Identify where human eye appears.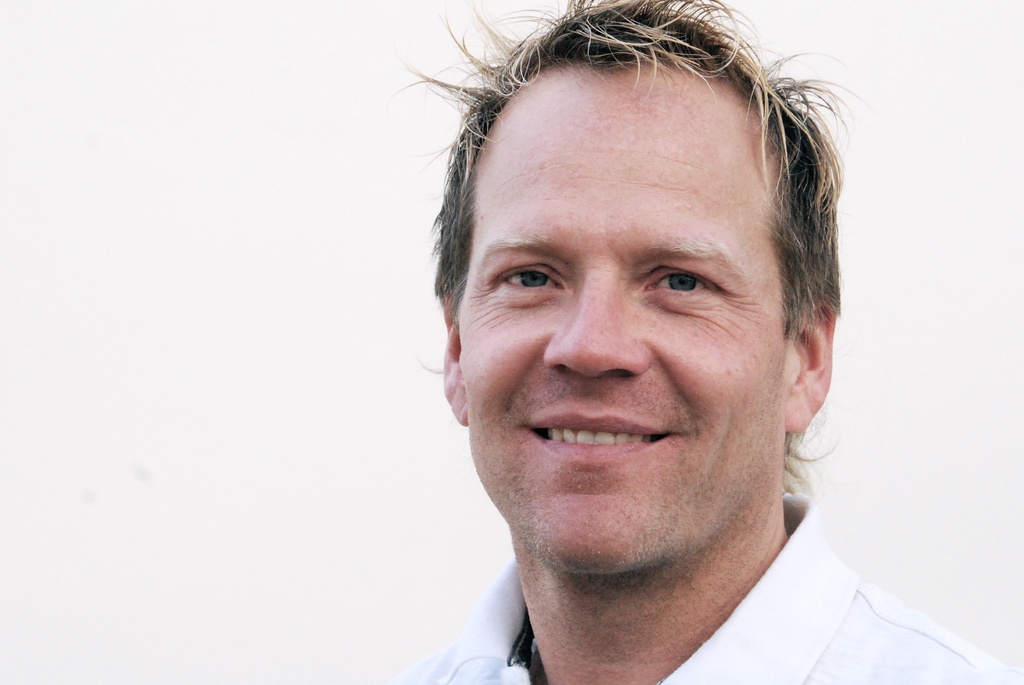
Appears at box=[640, 264, 728, 303].
